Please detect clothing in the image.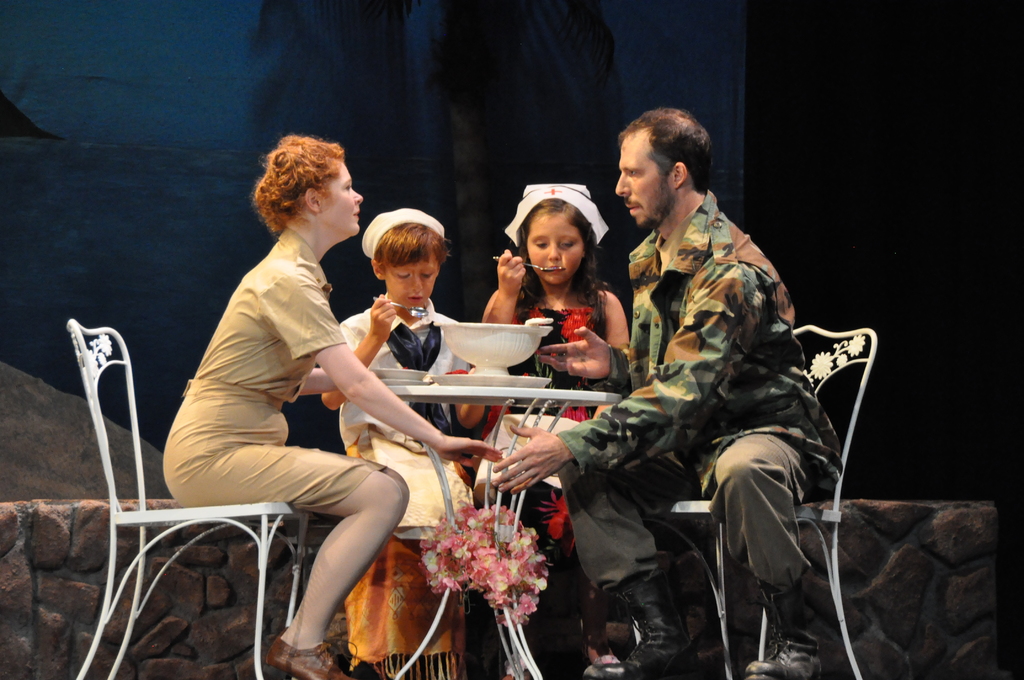
region(579, 204, 888, 623).
